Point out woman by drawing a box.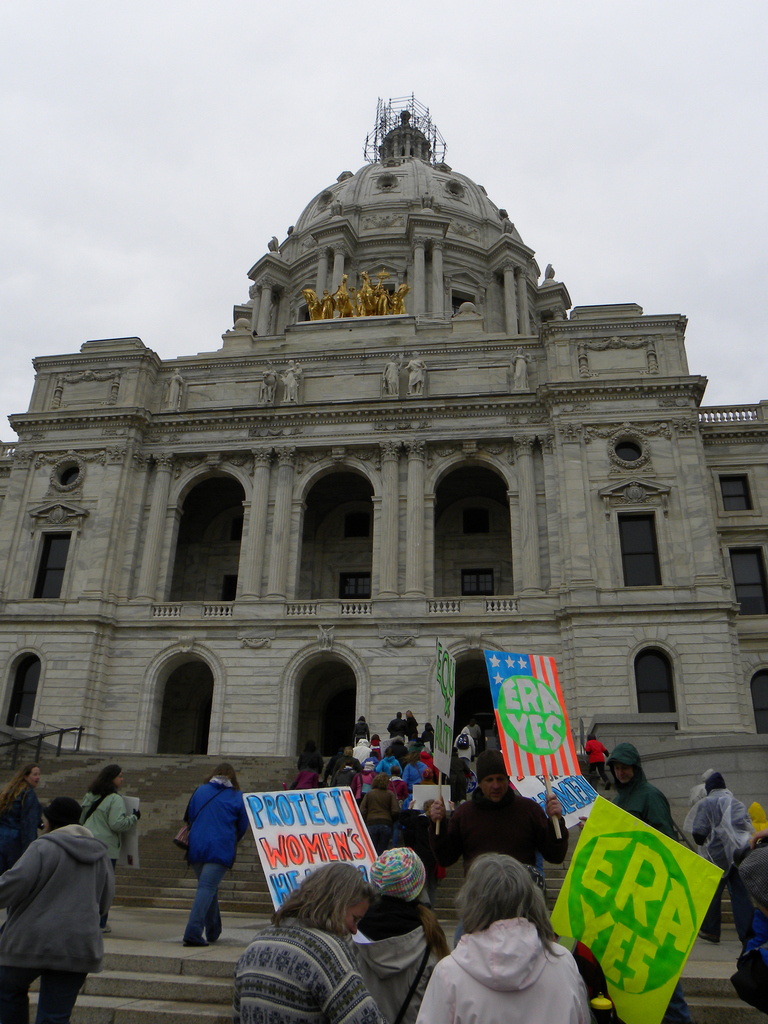
box(85, 760, 132, 929).
